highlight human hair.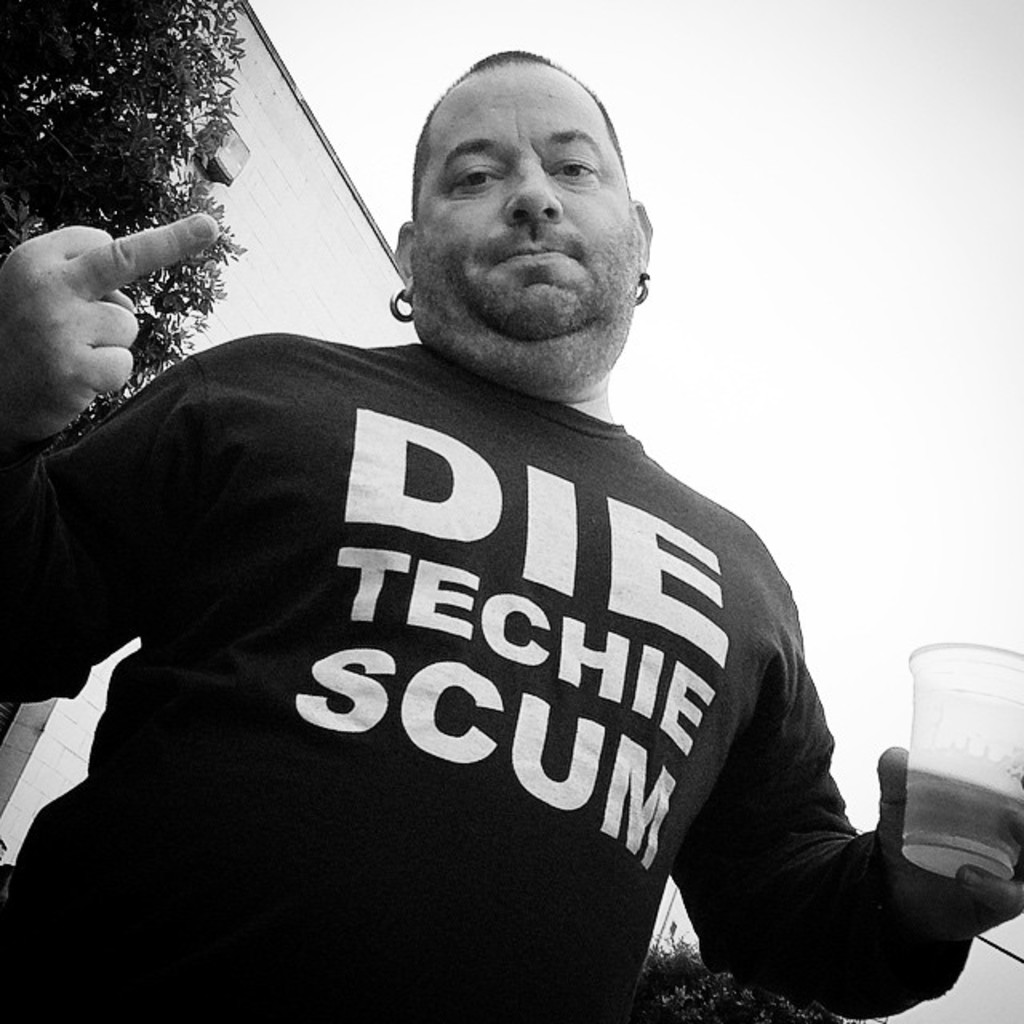
Highlighted region: [x1=405, y1=46, x2=627, y2=210].
